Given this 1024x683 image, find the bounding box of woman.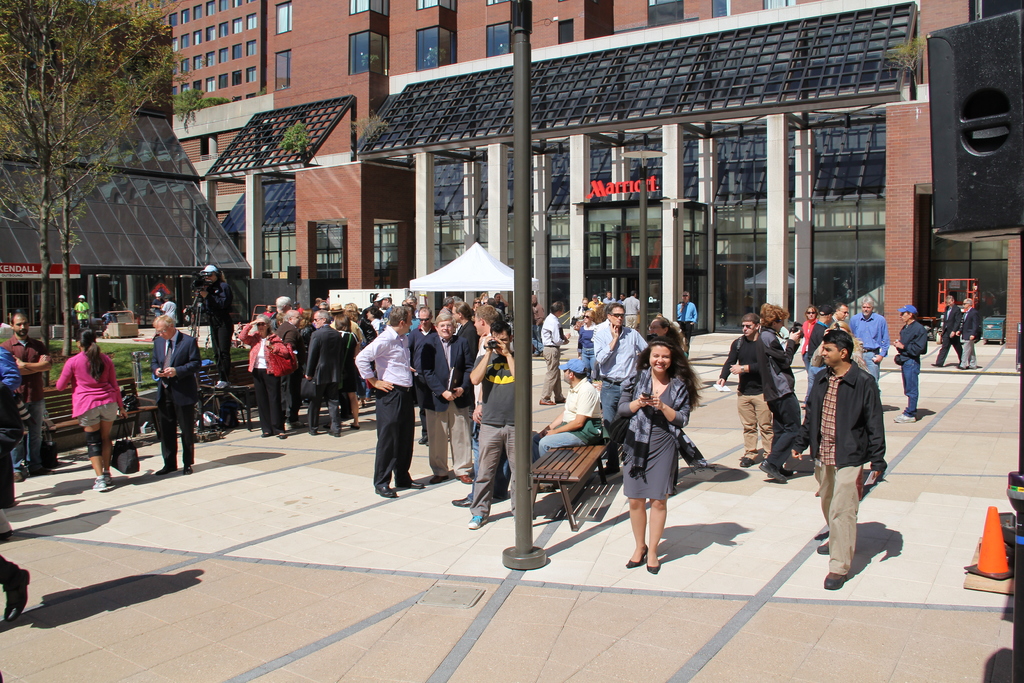
[808,320,876,497].
